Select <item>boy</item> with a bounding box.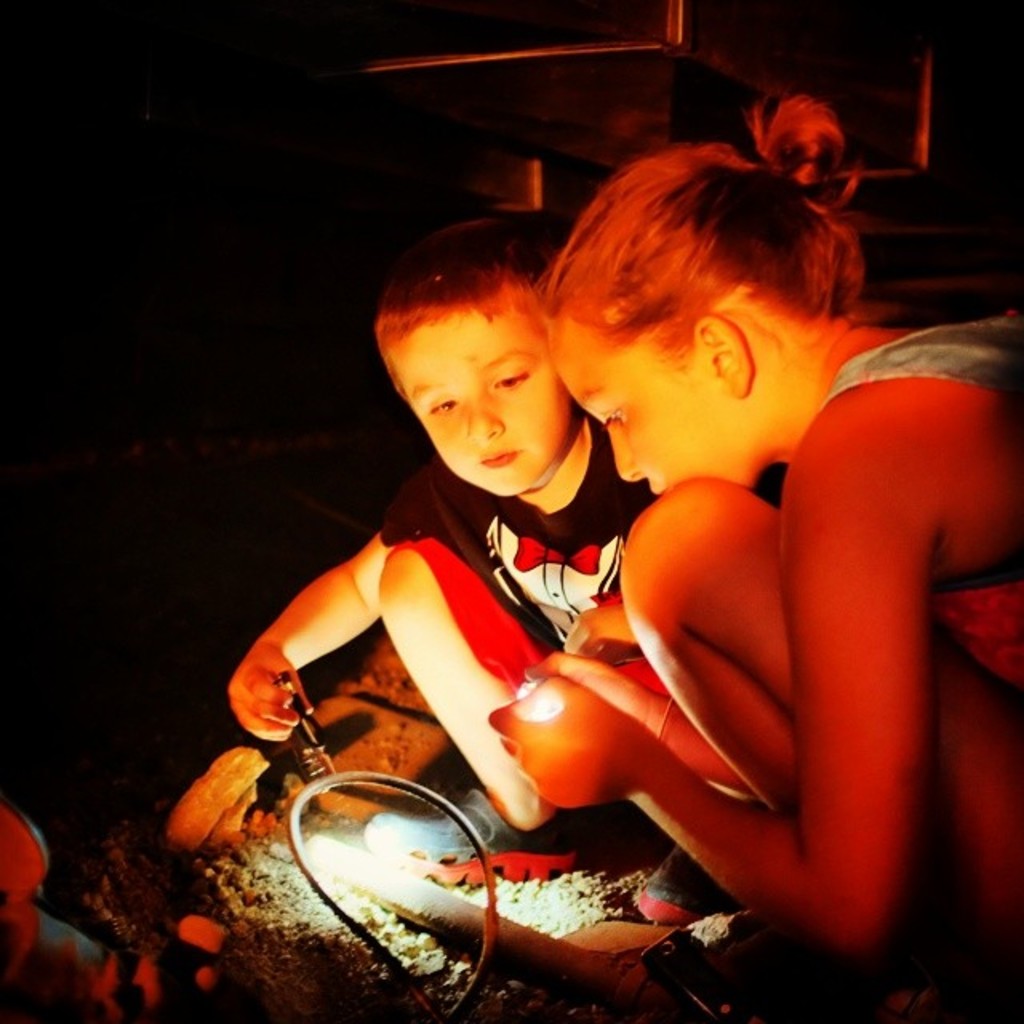
box(224, 218, 755, 930).
